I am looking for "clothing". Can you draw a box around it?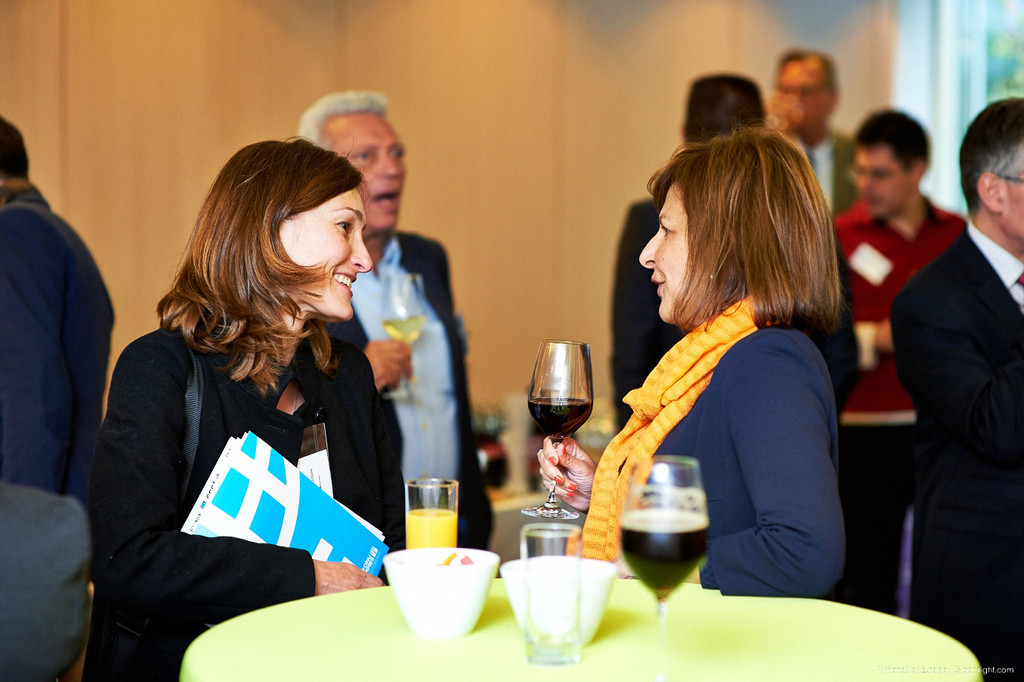
Sure, the bounding box is [890, 221, 1023, 681].
